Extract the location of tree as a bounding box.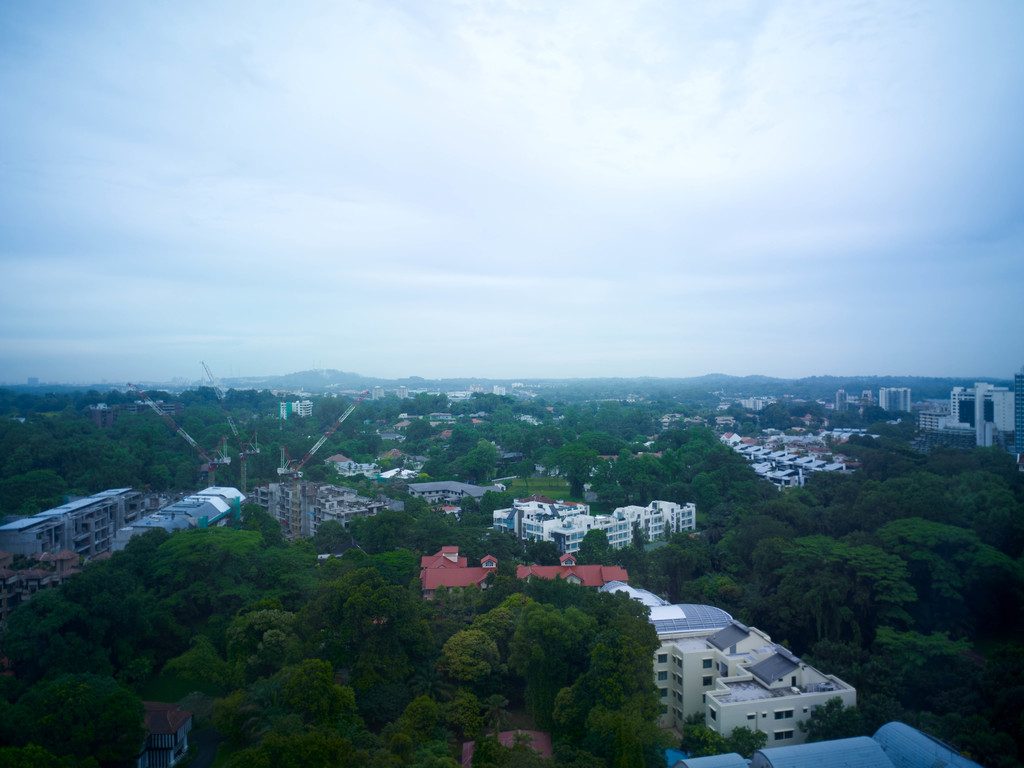
(573, 428, 620, 451).
